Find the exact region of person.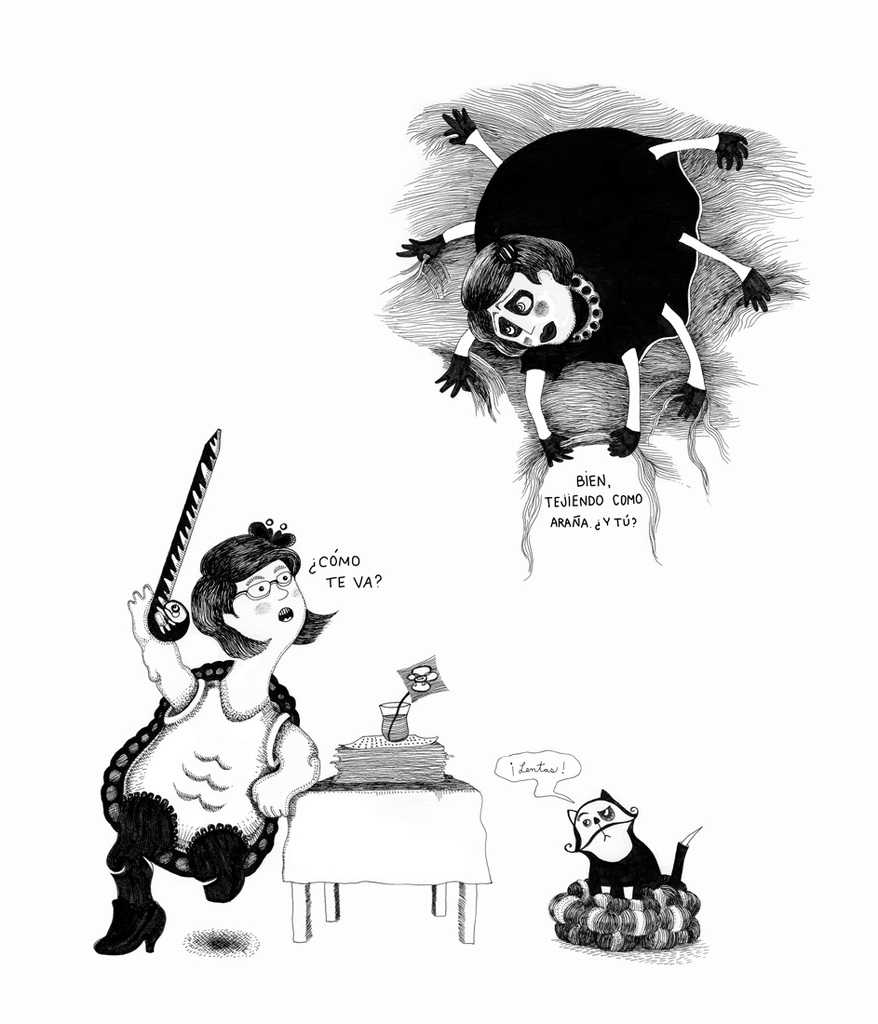
Exact region: Rect(94, 519, 338, 960).
